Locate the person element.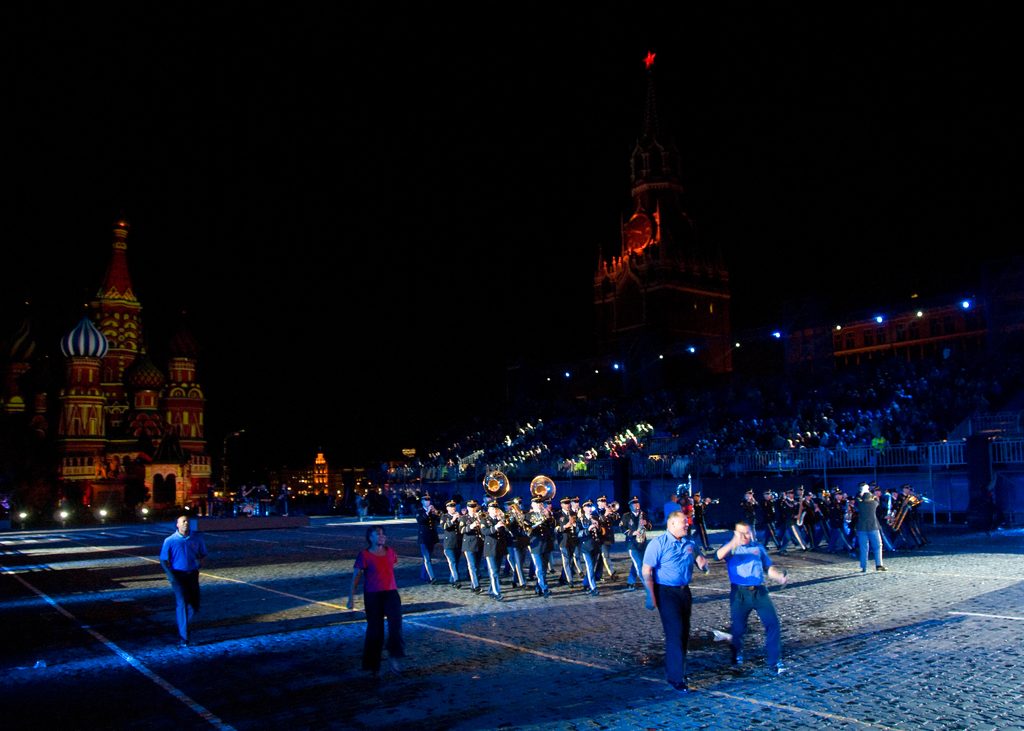
Element bbox: [x1=618, y1=495, x2=653, y2=583].
